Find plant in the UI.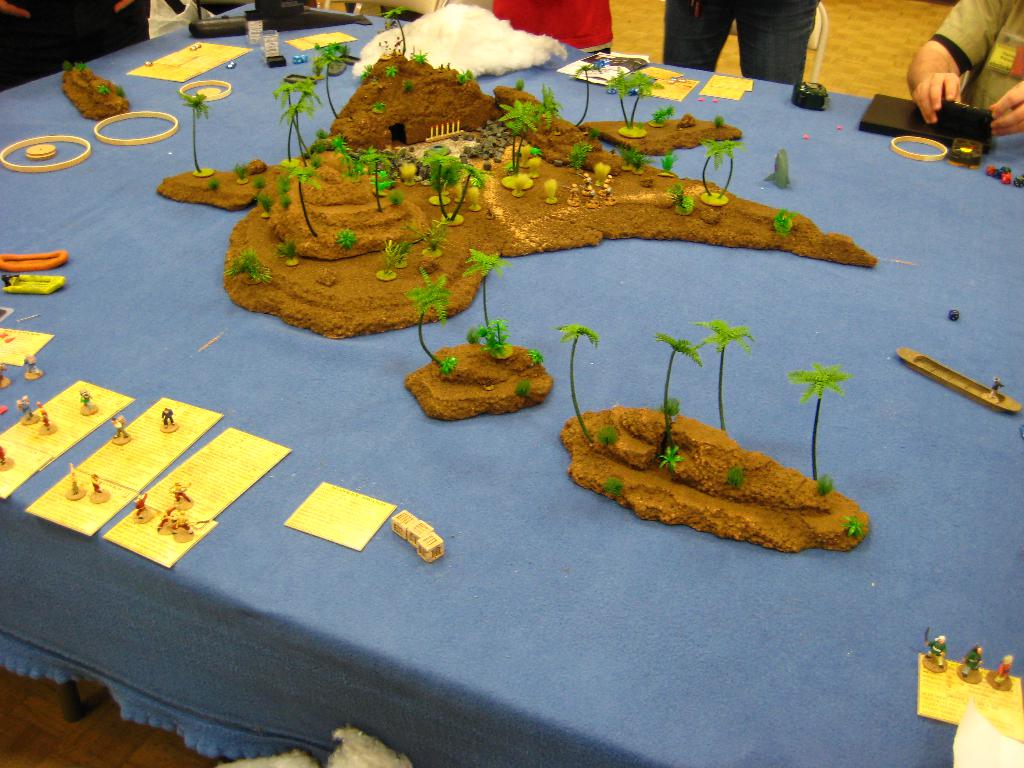
UI element at <bbox>661, 152, 673, 177</bbox>.
